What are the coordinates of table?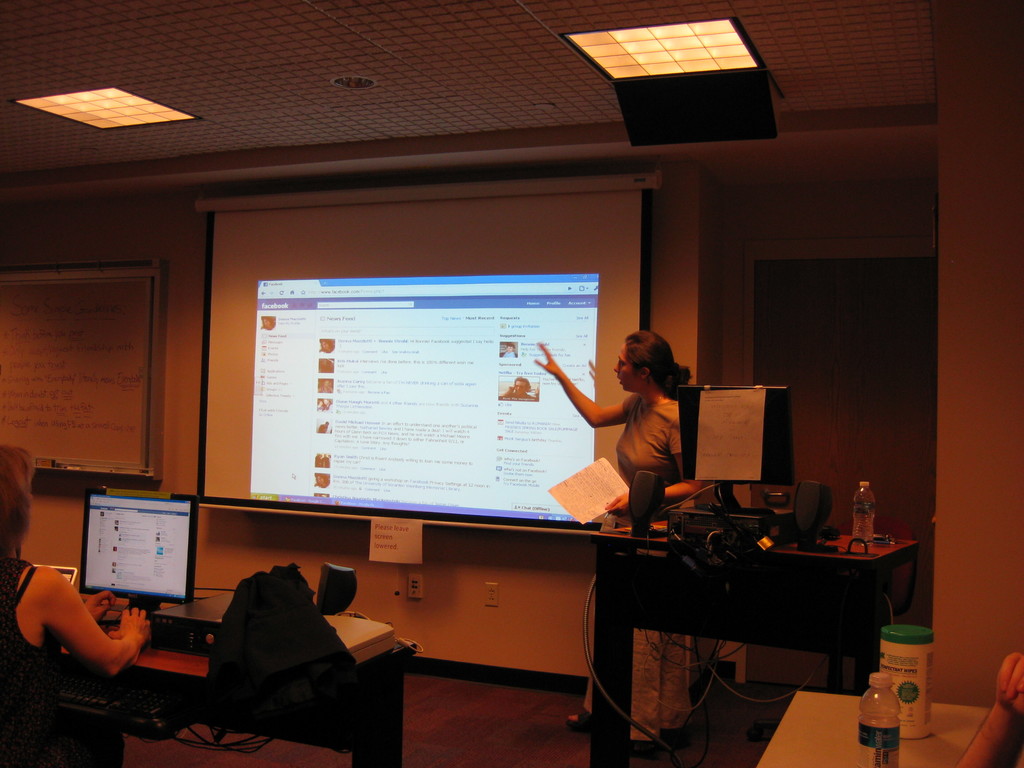
crop(84, 600, 417, 767).
